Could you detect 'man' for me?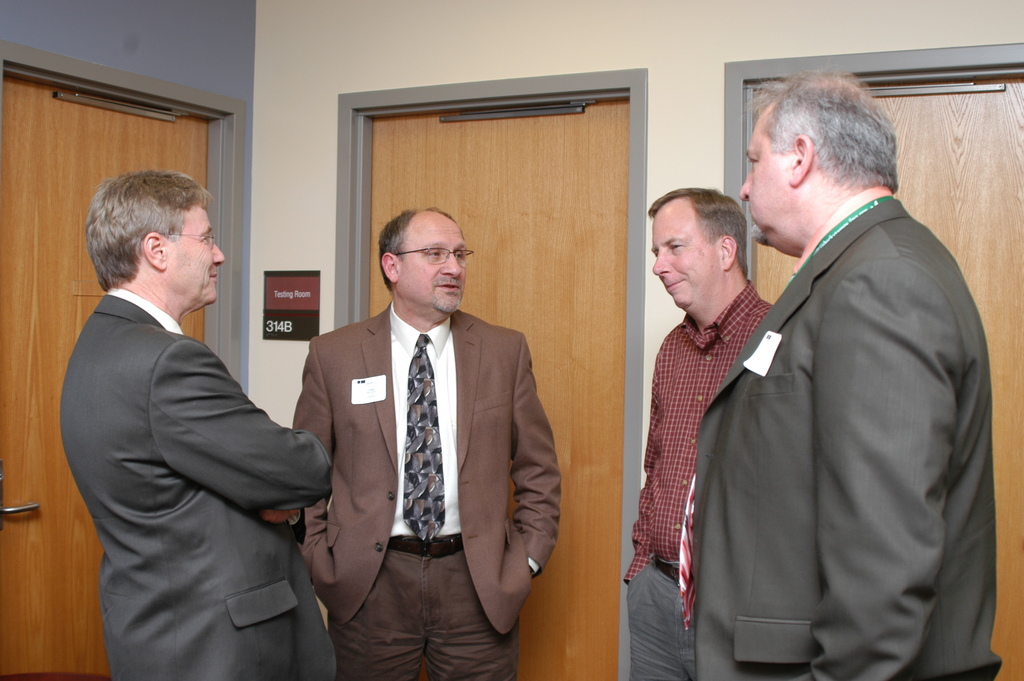
Detection result: select_region(292, 209, 564, 680).
